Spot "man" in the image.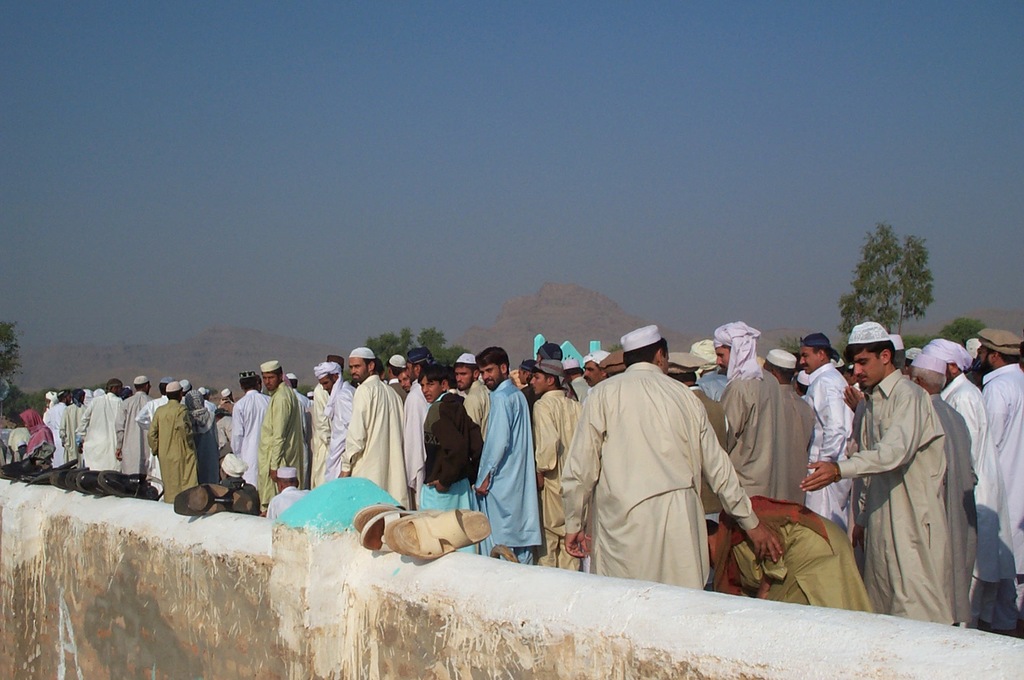
"man" found at {"left": 906, "top": 335, "right": 993, "bottom": 626}.
